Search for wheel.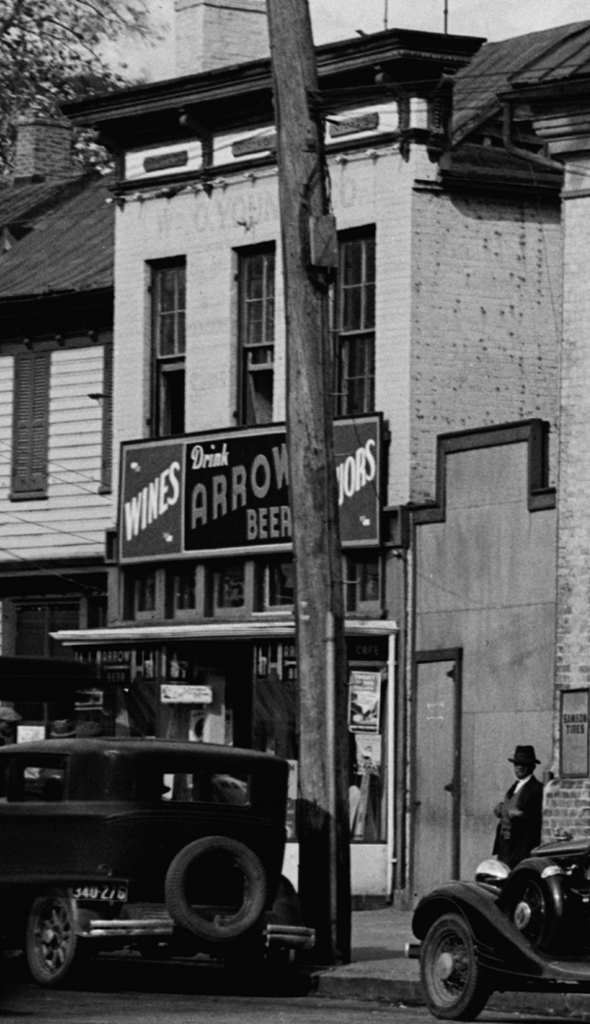
Found at Rect(415, 911, 489, 1023).
